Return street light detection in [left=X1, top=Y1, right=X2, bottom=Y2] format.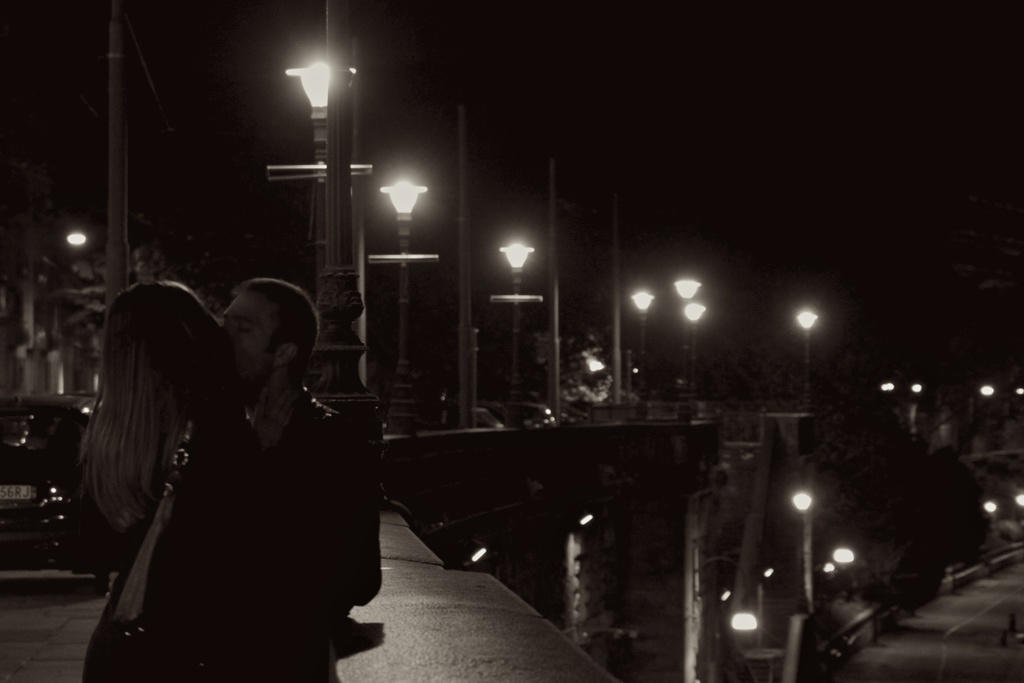
[left=671, top=273, right=698, bottom=393].
